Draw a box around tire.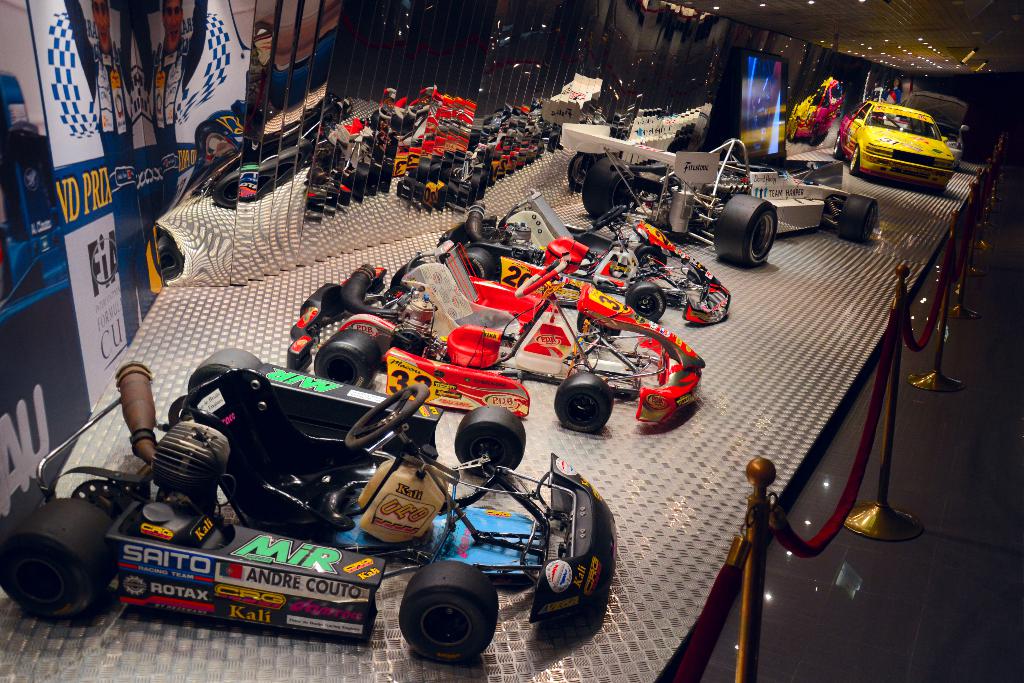
region(570, 151, 595, 192).
